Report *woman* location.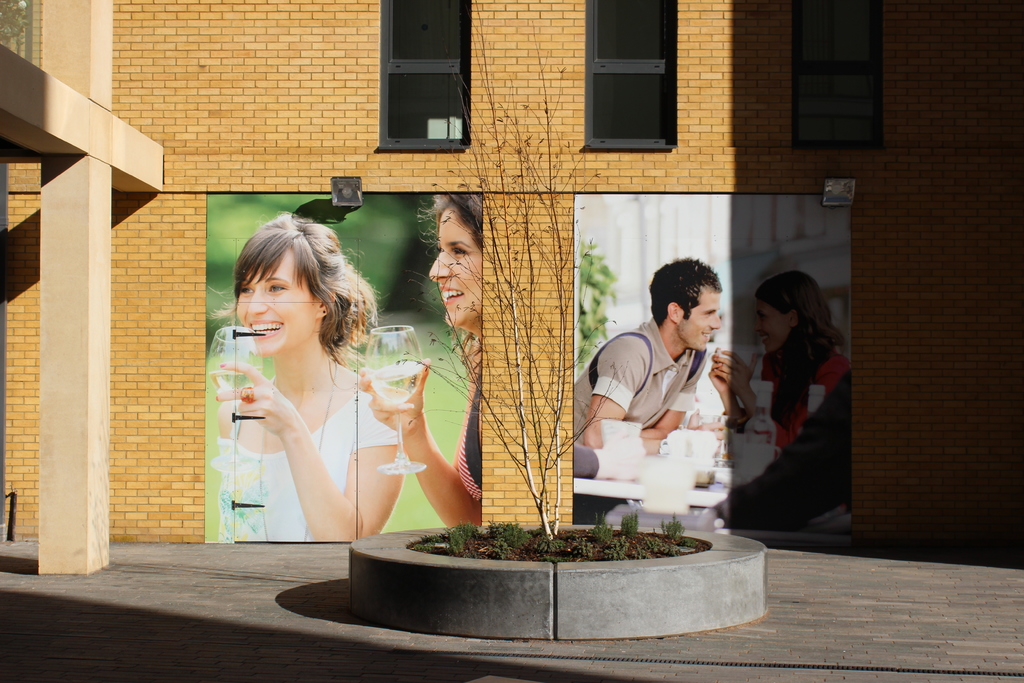
Report: BBox(209, 220, 414, 556).
